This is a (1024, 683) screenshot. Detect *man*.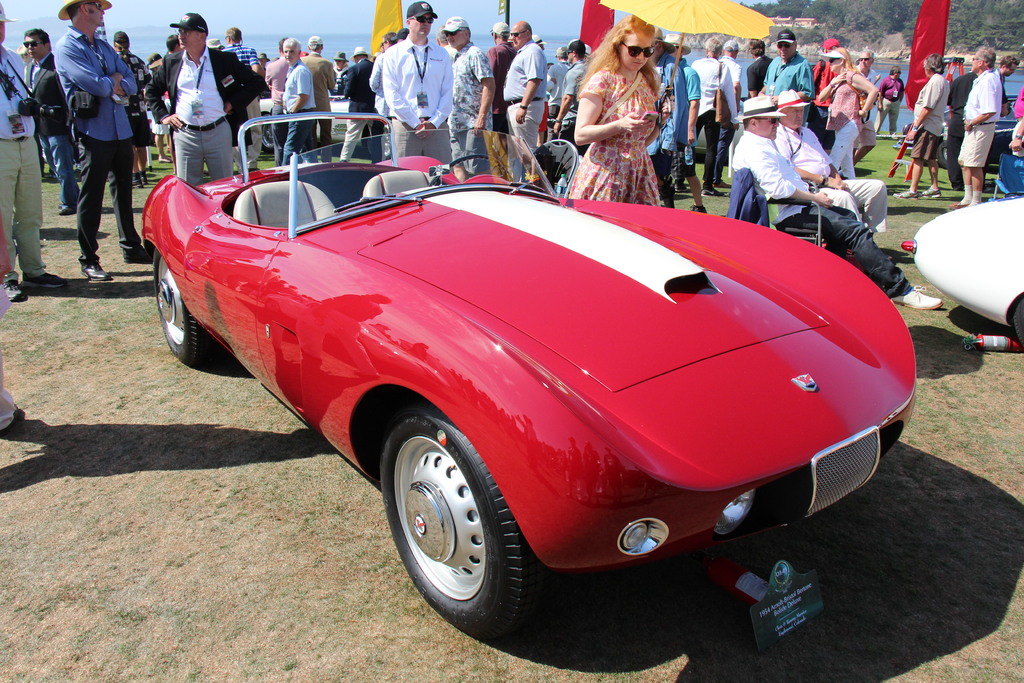
bbox=[506, 17, 547, 165].
